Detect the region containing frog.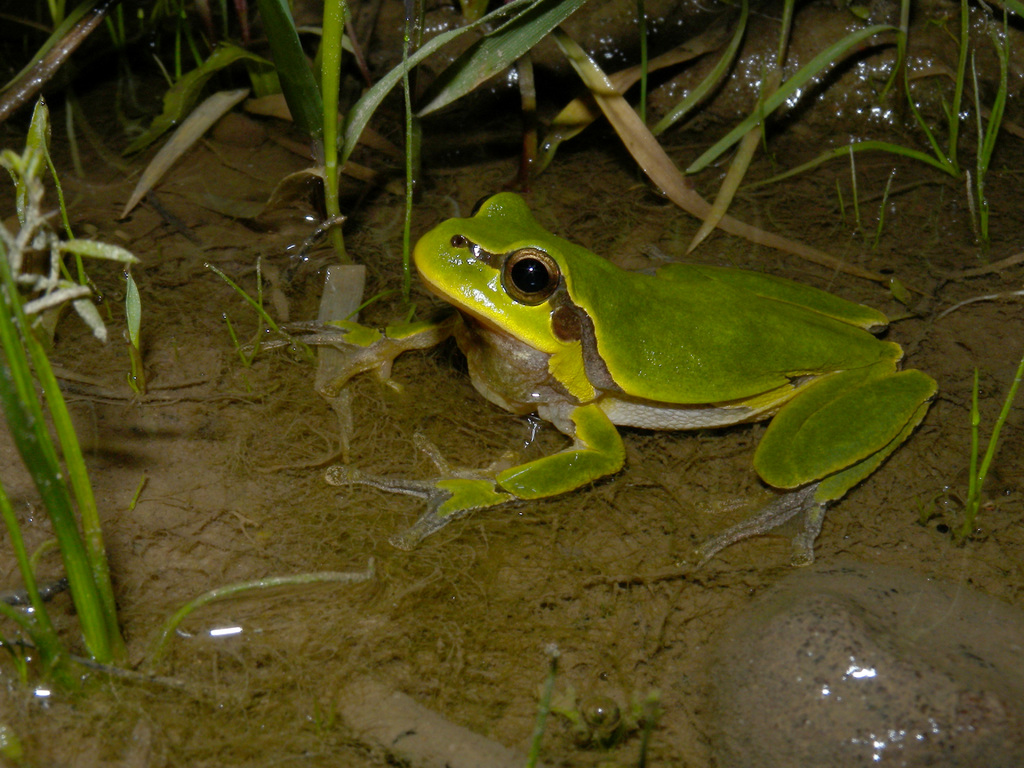
box=[243, 188, 941, 570].
